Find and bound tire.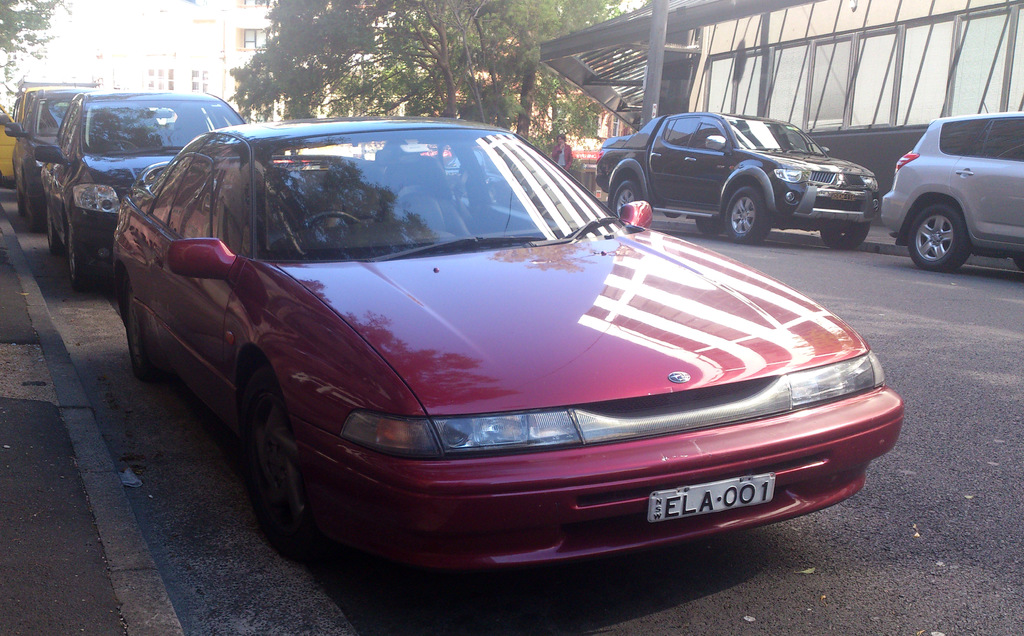
Bound: rect(904, 197, 970, 270).
